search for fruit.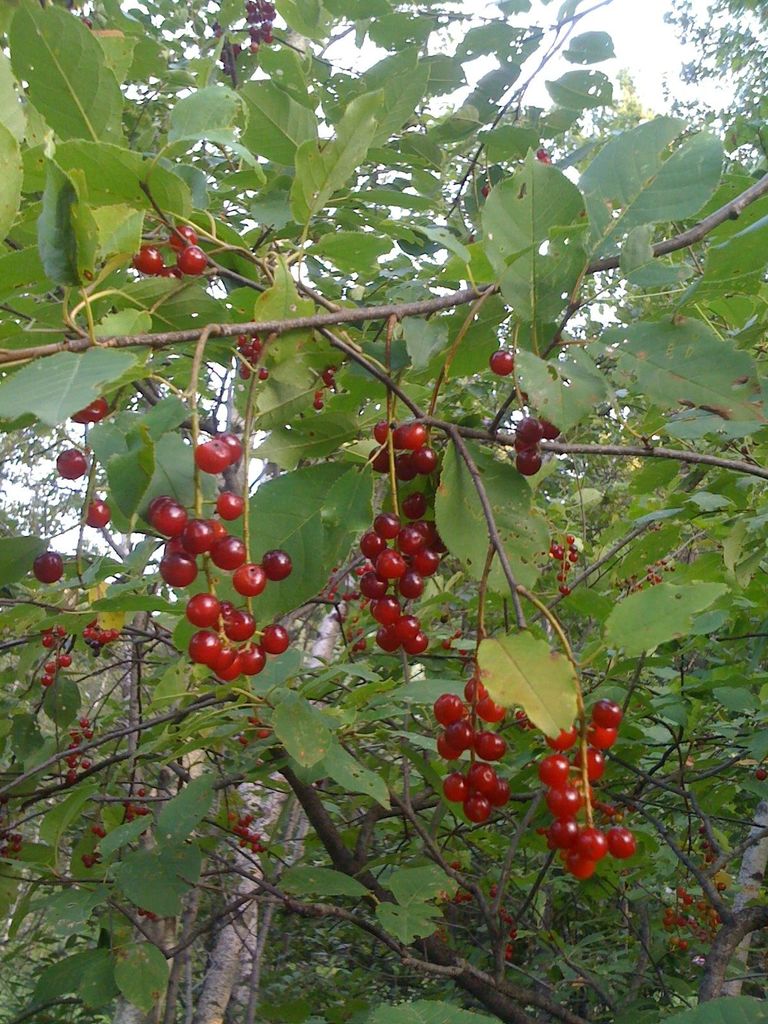
Found at [left=516, top=444, right=541, bottom=477].
